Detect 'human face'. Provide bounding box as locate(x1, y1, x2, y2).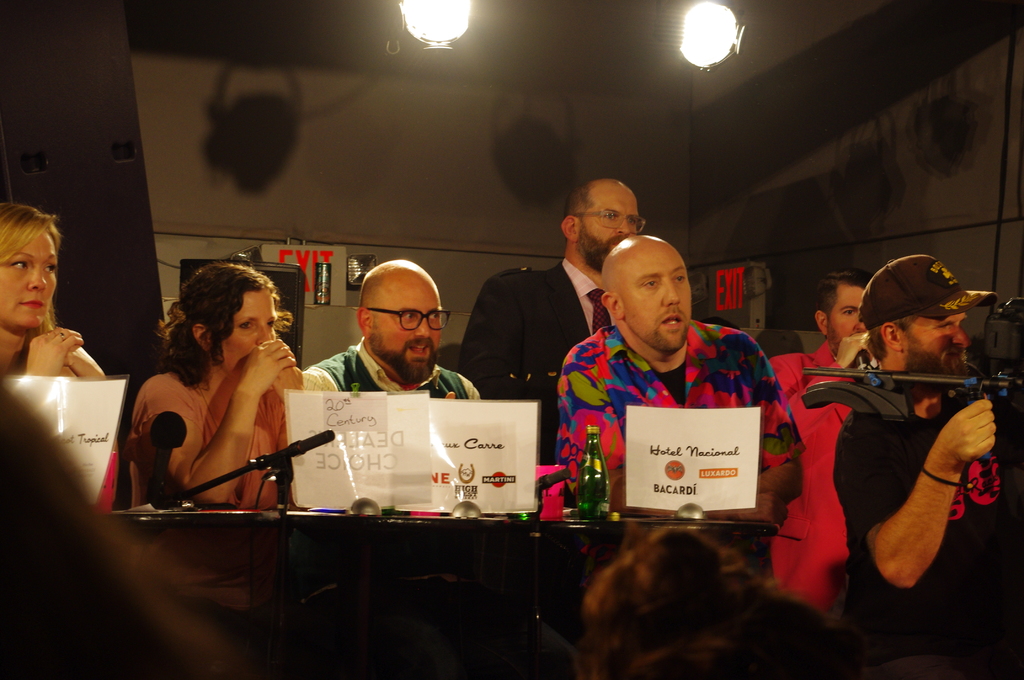
locate(624, 241, 692, 348).
